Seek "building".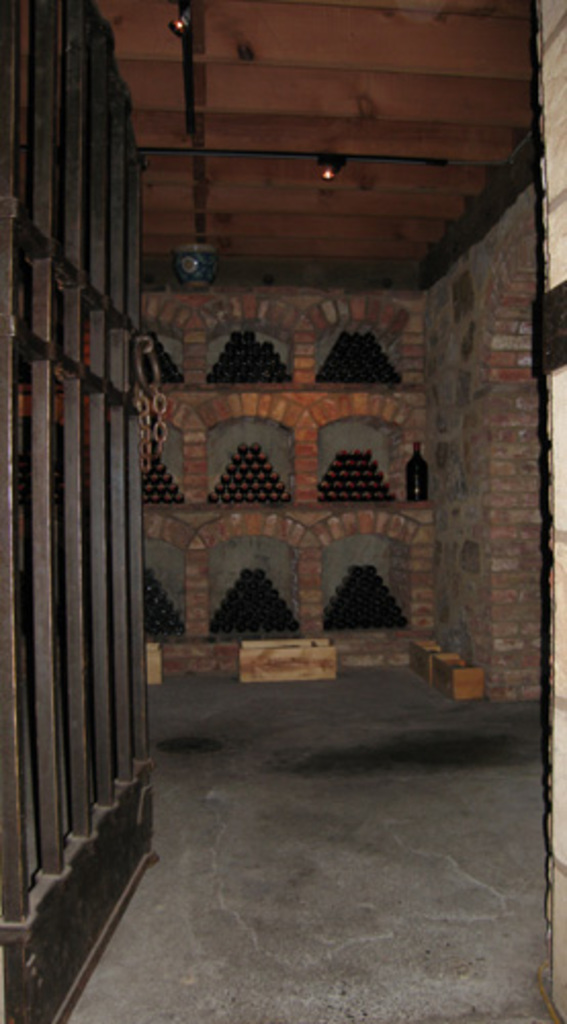
box=[12, 6, 559, 1022].
